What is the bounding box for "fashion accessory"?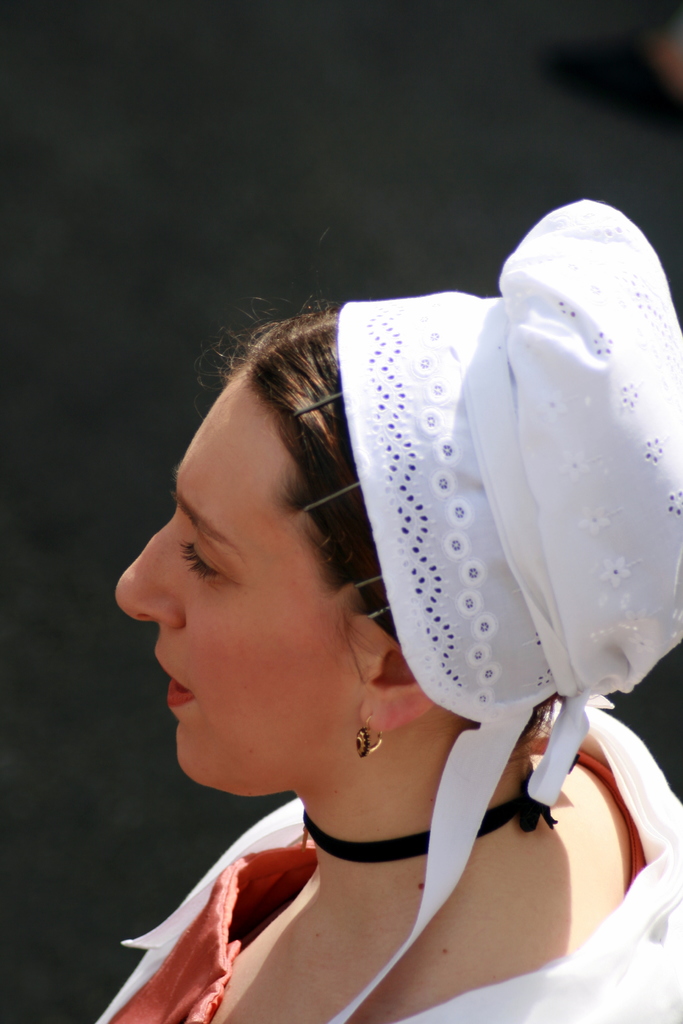
x1=328, y1=195, x2=682, y2=1021.
